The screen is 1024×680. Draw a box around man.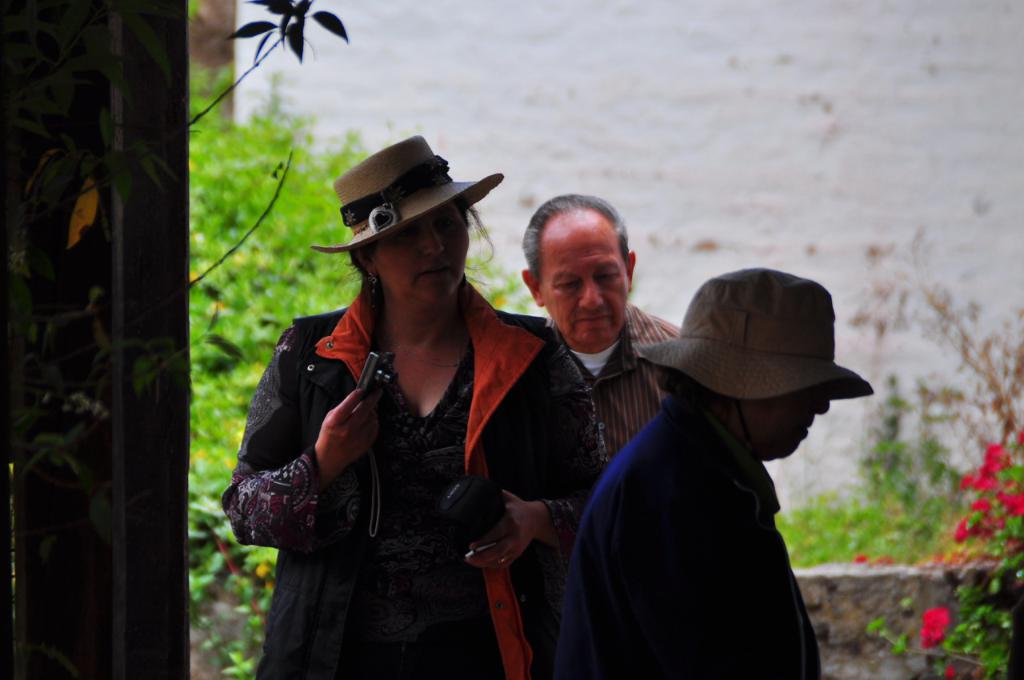
bbox(514, 189, 682, 471).
